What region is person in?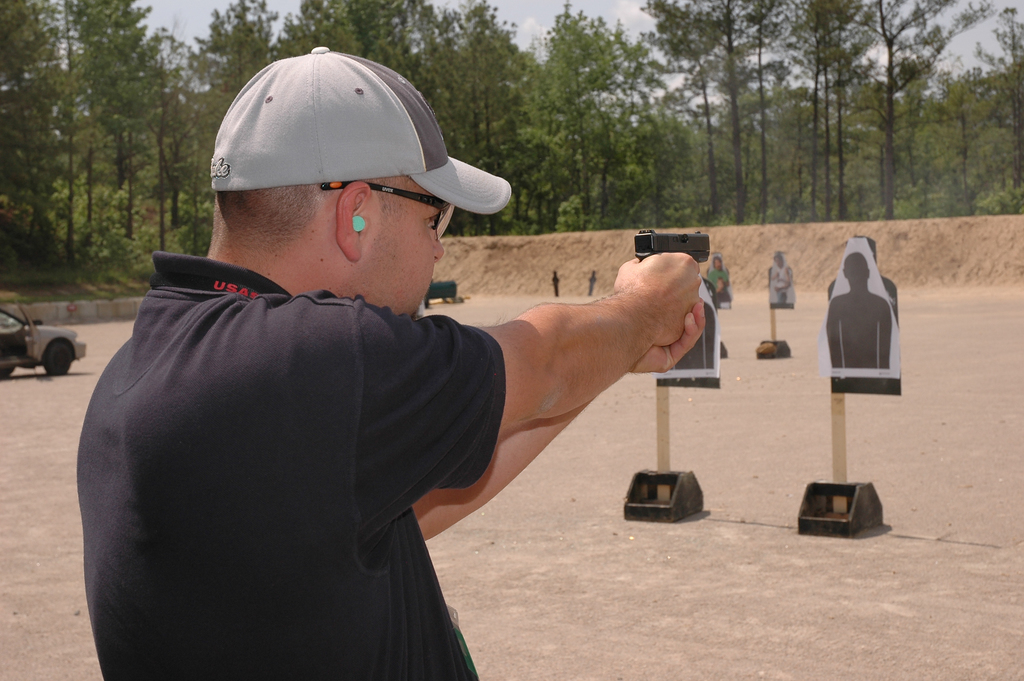
(767,252,794,304).
